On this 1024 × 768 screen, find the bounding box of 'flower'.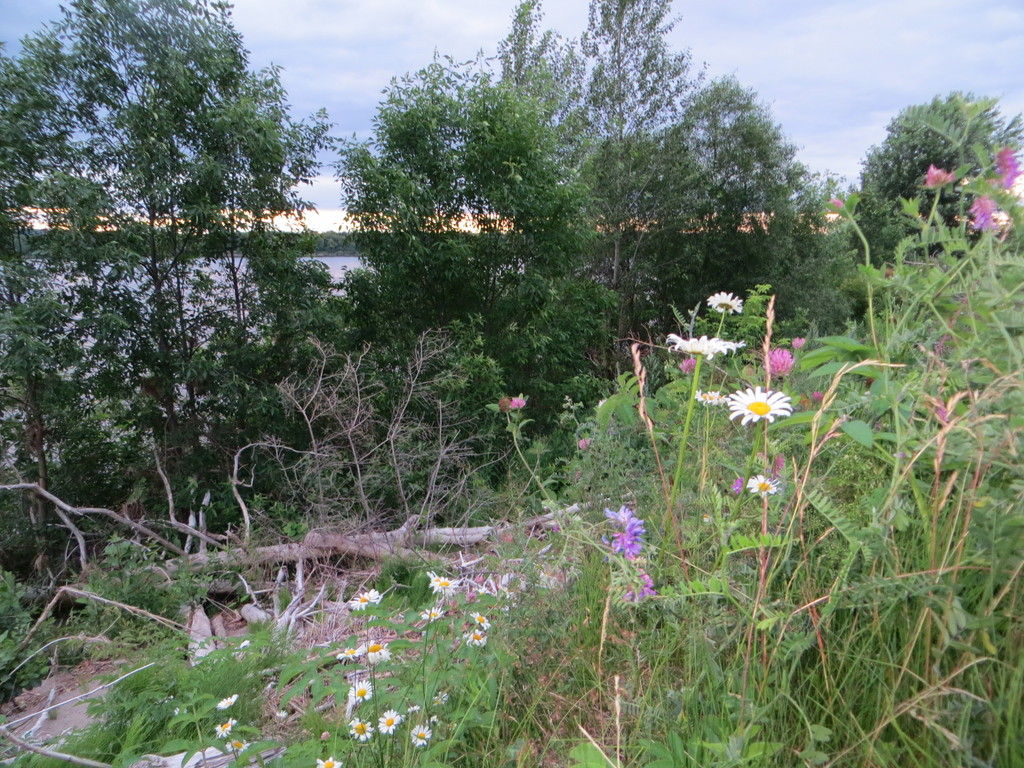
Bounding box: [966, 193, 1006, 232].
